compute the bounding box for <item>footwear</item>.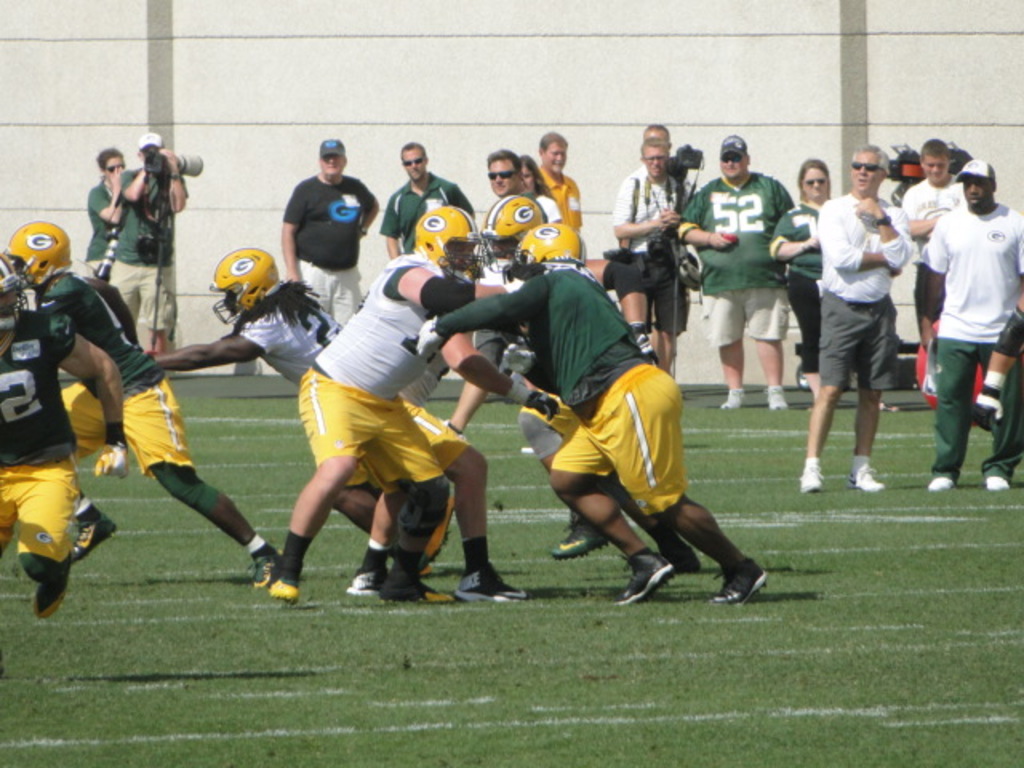
BBox(984, 474, 1010, 493).
